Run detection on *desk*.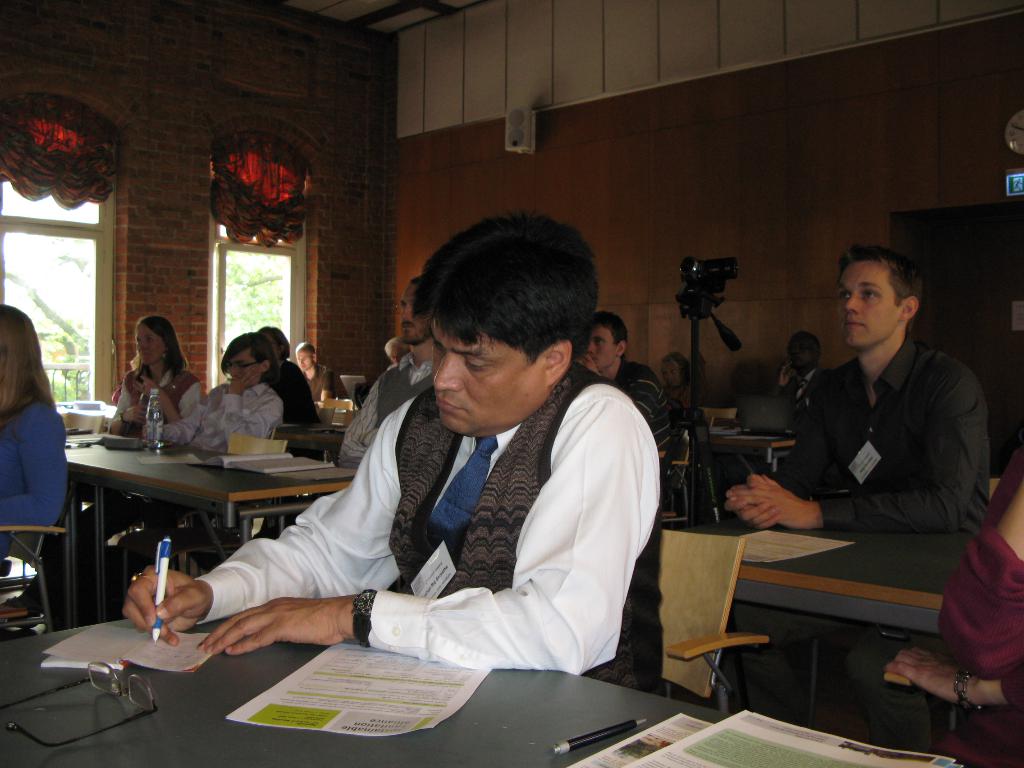
Result: [x1=1, y1=616, x2=968, y2=767].
